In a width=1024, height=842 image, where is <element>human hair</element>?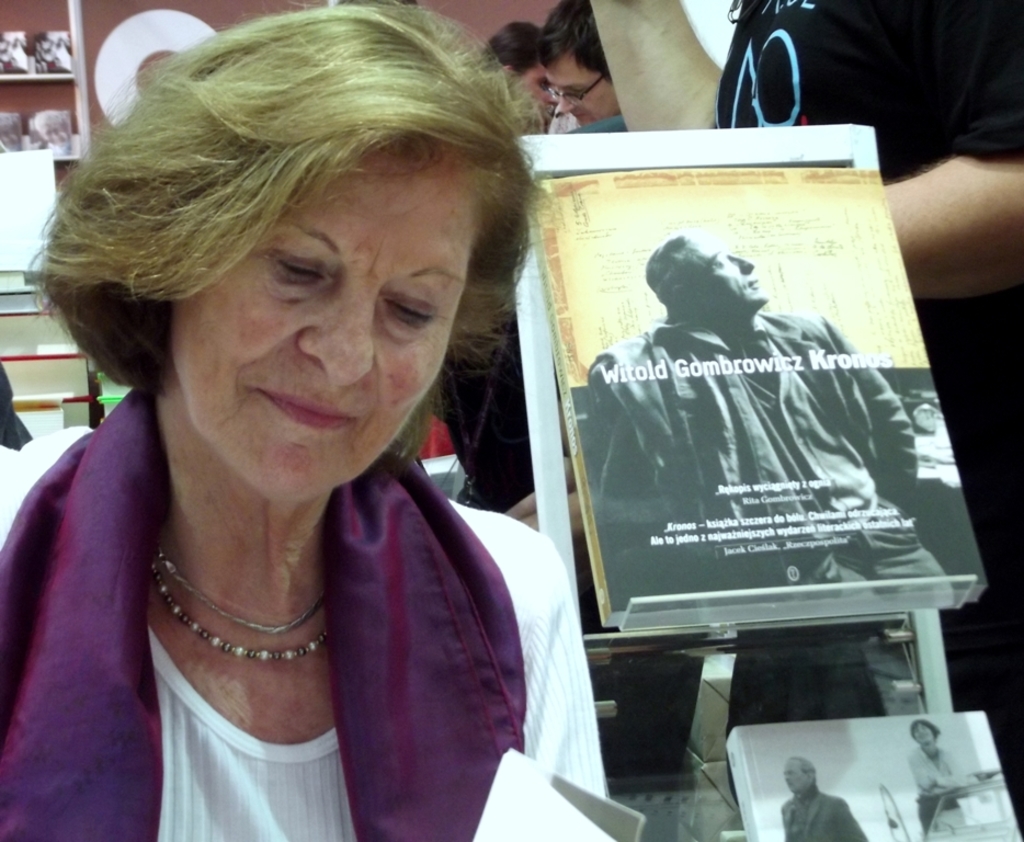
locate(532, 2, 612, 78).
